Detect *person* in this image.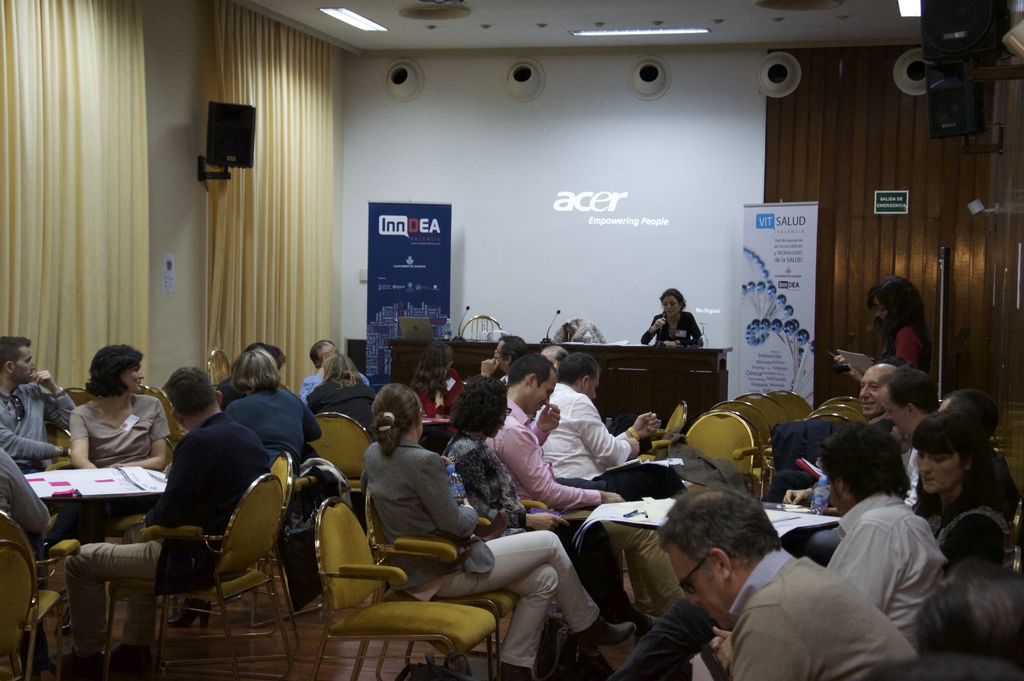
Detection: [x1=914, y1=409, x2=996, y2=541].
